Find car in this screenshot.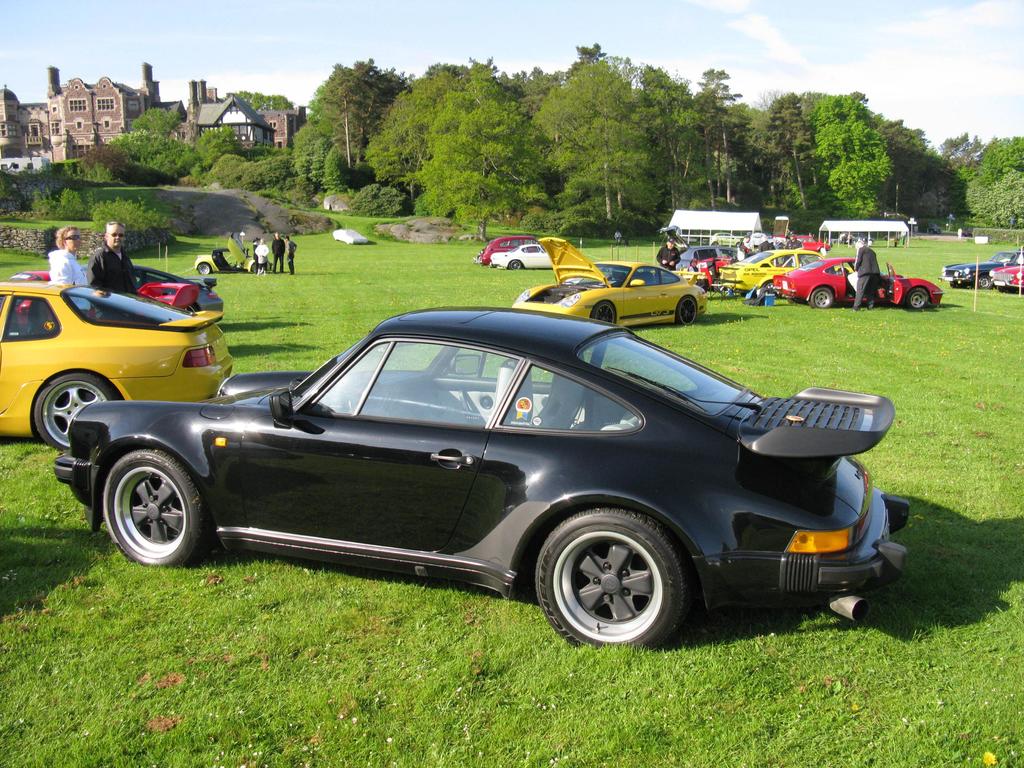
The bounding box for car is locate(937, 246, 1023, 288).
